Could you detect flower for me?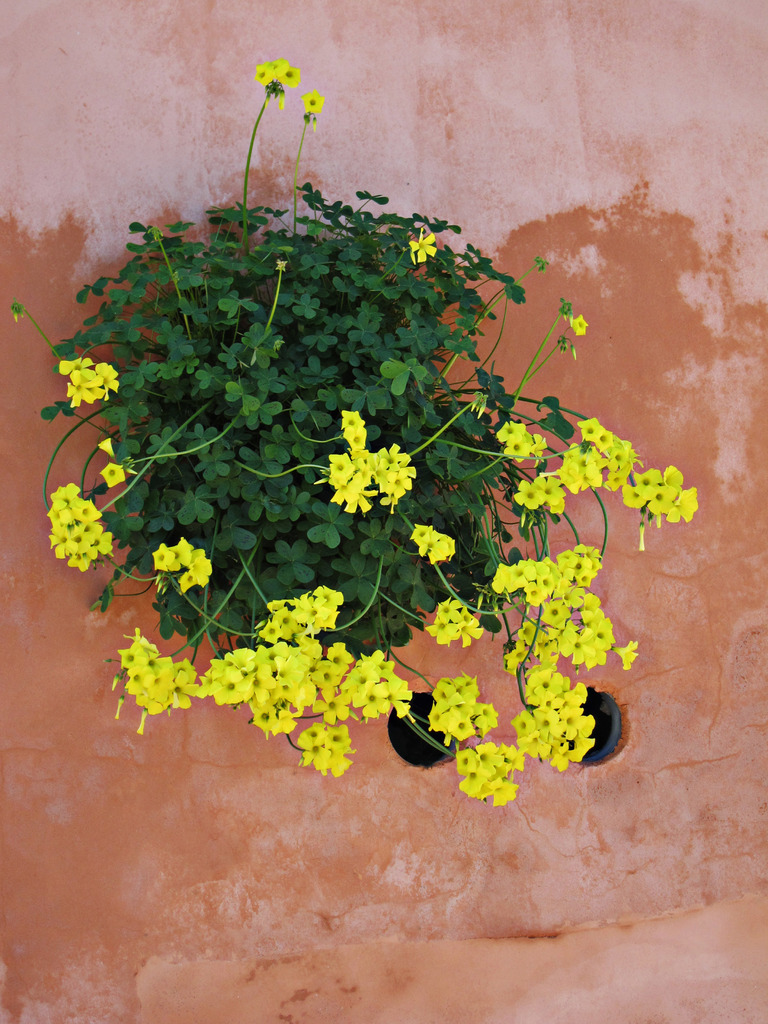
Detection result: 275 60 291 77.
